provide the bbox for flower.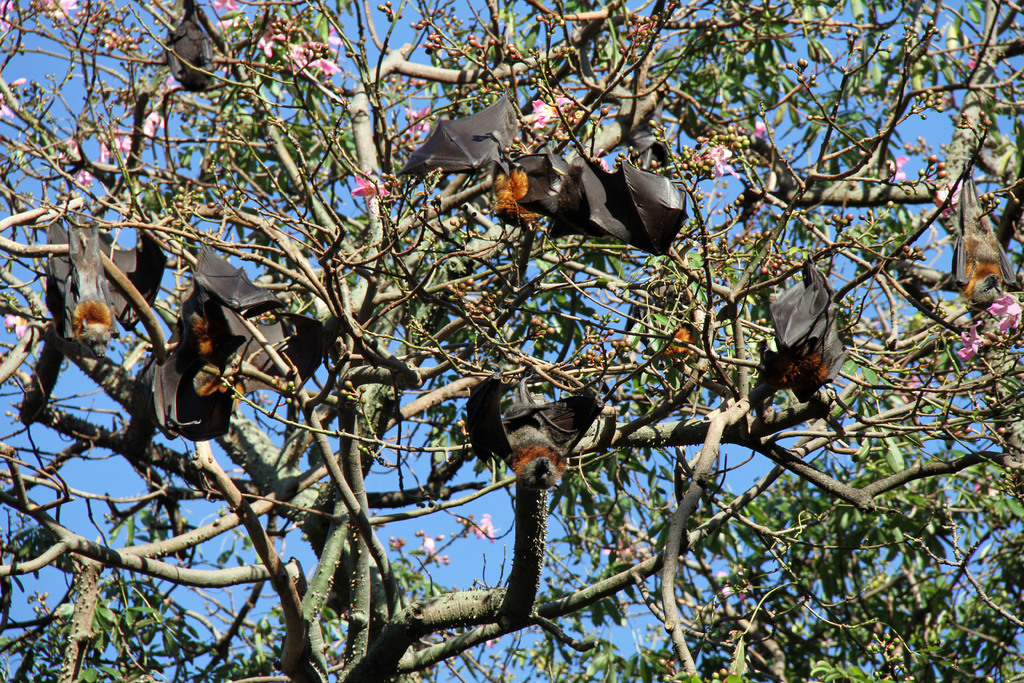
<box>887,152,915,182</box>.
